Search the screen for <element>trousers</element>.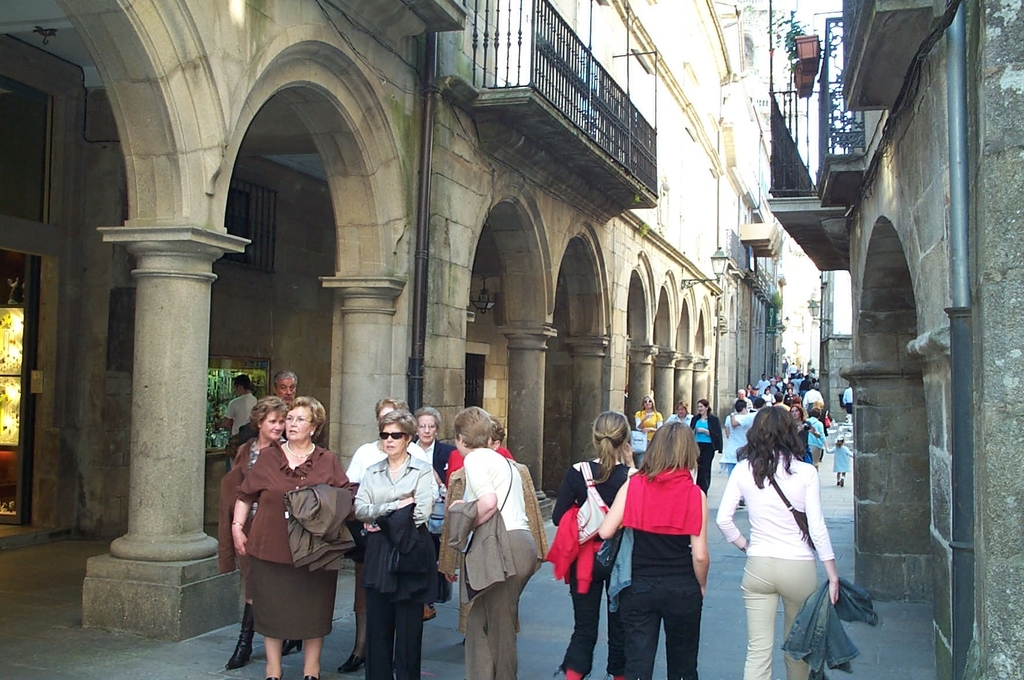
Found at x1=619, y1=570, x2=701, y2=679.
